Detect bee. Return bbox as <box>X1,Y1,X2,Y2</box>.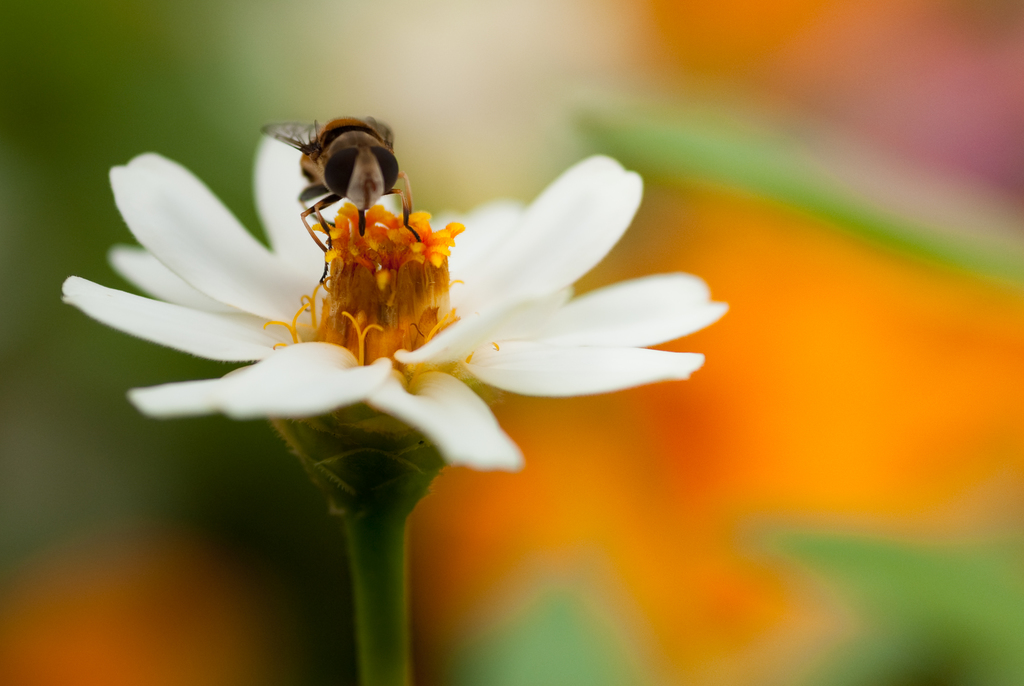
<box>237,96,431,267</box>.
